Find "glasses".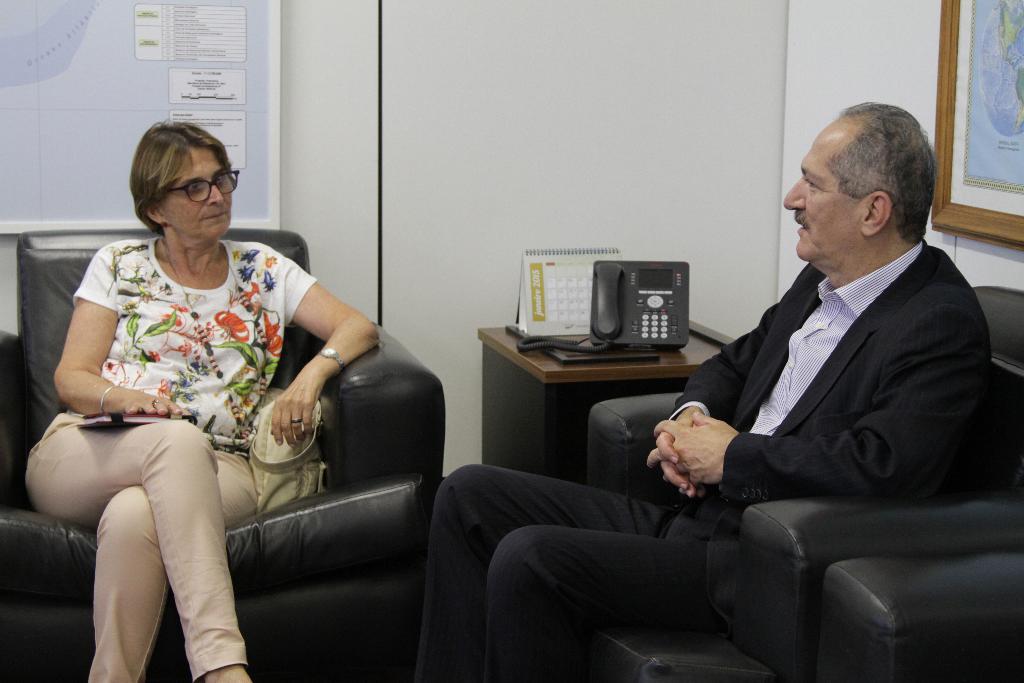
pyautogui.locateOnScreen(177, 172, 242, 201).
